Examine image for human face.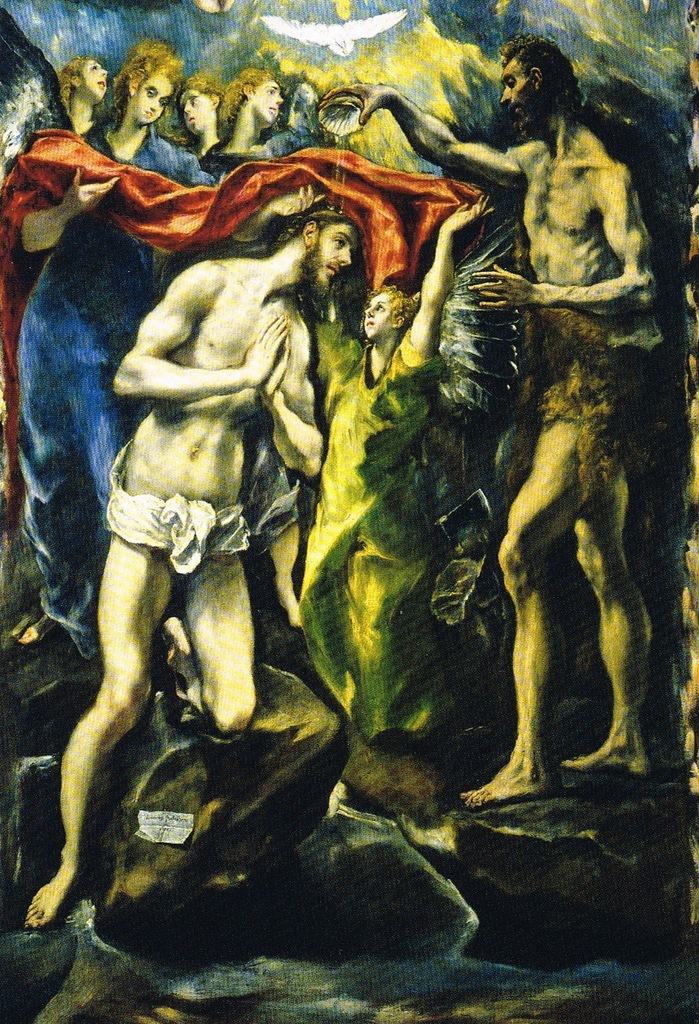
Examination result: (86,52,109,100).
